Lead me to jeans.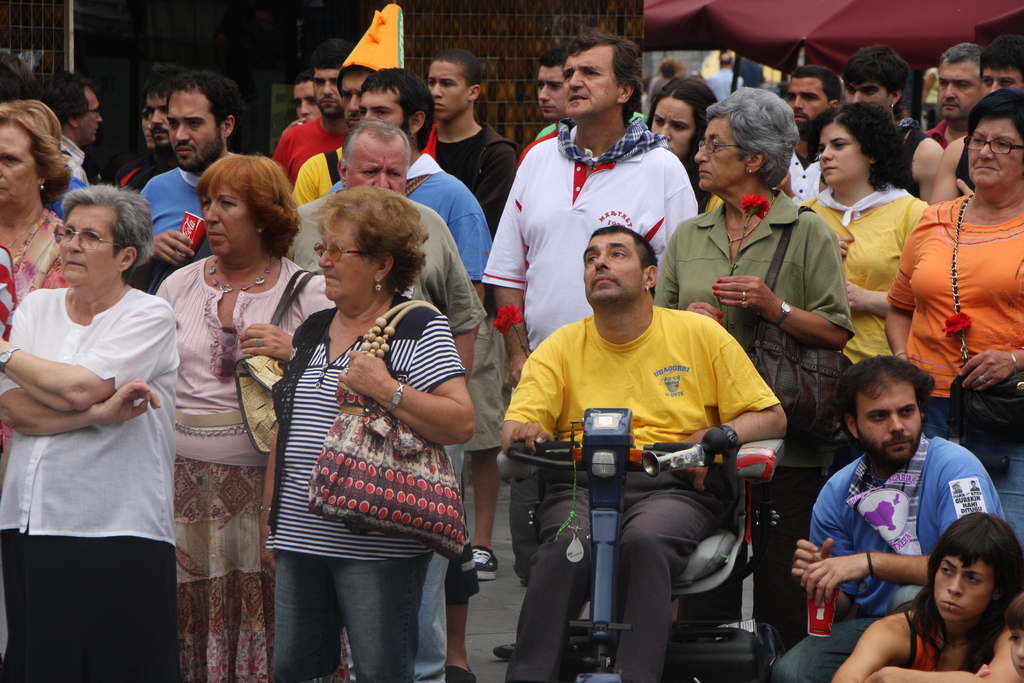
Lead to {"x1": 781, "y1": 593, "x2": 867, "y2": 682}.
